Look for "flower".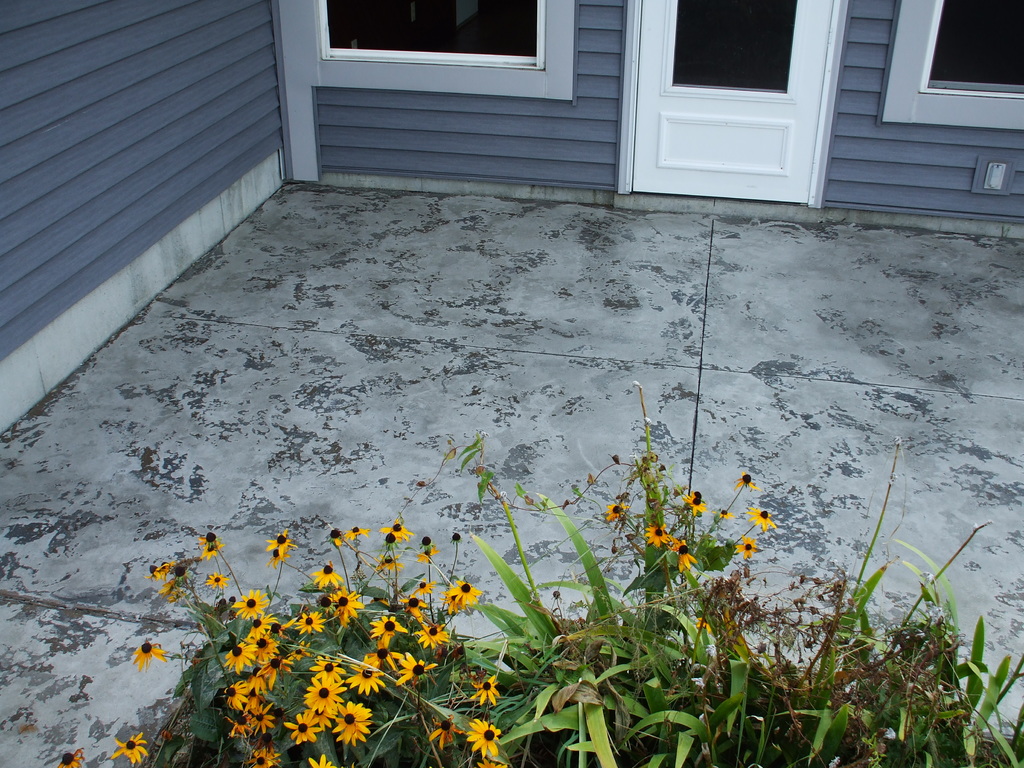
Found: [111, 726, 151, 765].
